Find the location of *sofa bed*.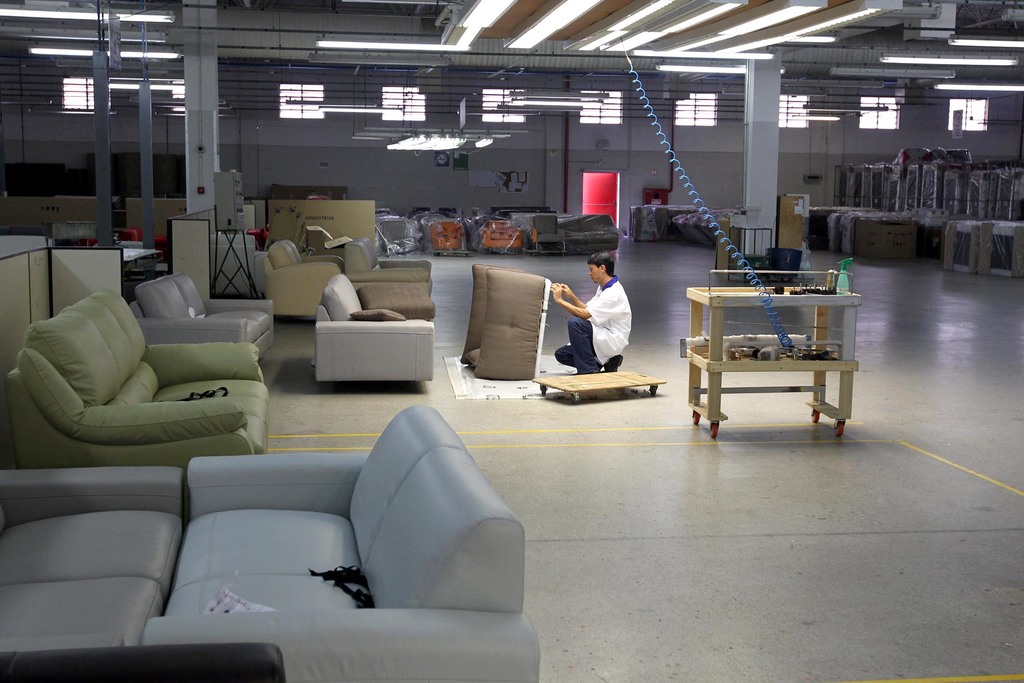
Location: region(315, 272, 434, 383).
